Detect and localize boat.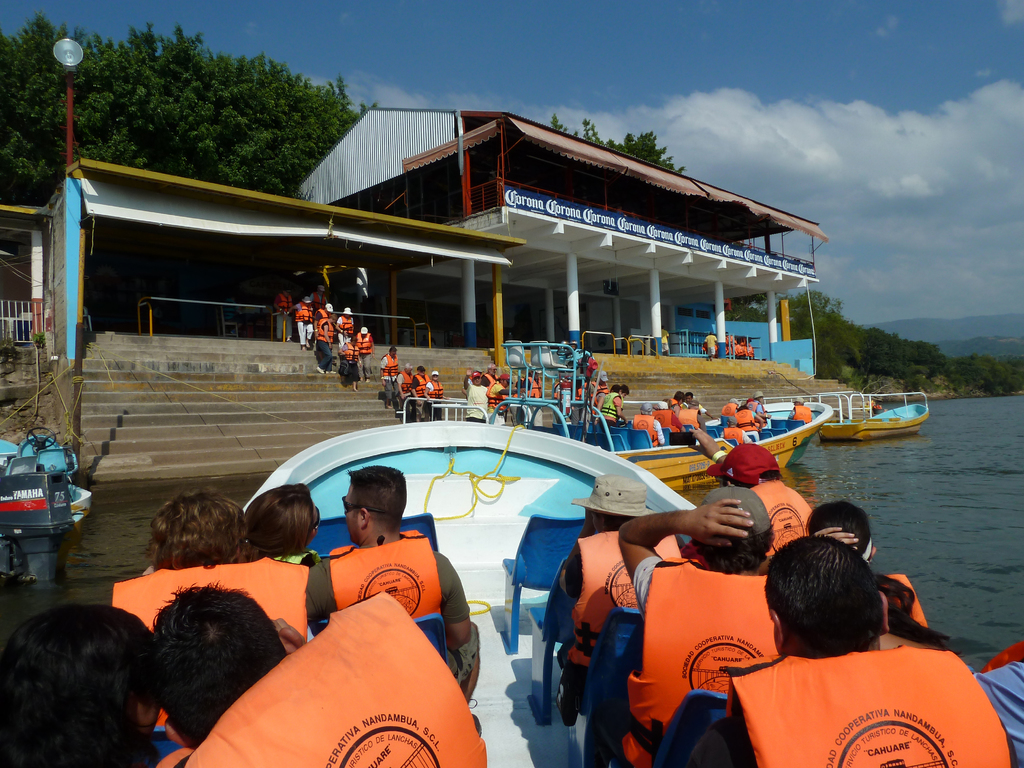
Localized at region(0, 438, 102, 538).
